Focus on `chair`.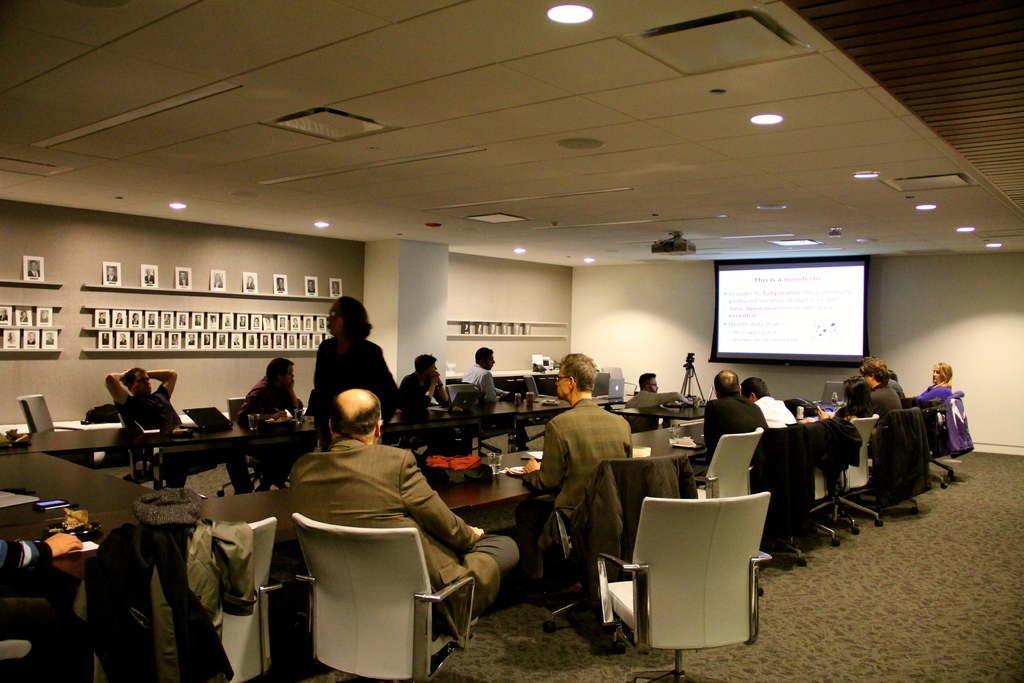
Focused at [x1=216, y1=402, x2=294, y2=498].
